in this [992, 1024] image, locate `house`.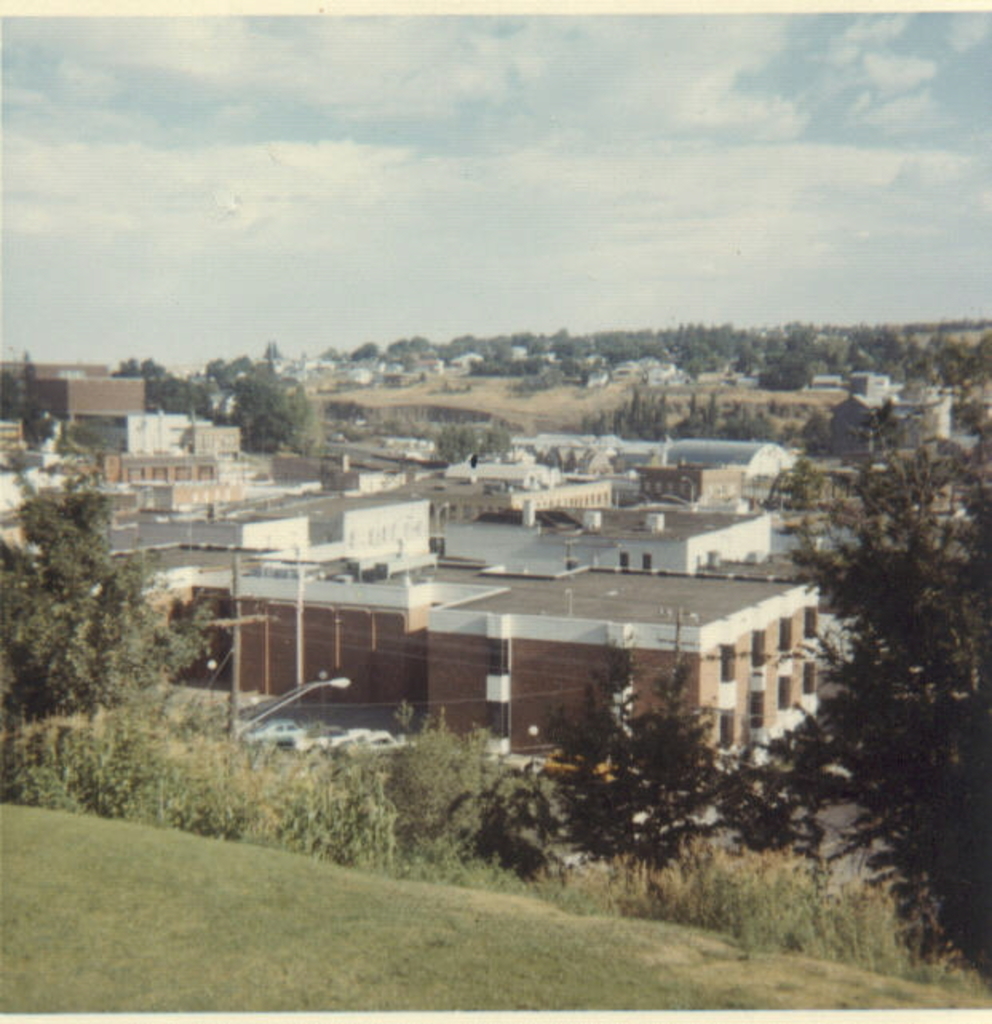
Bounding box: BBox(118, 476, 238, 514).
